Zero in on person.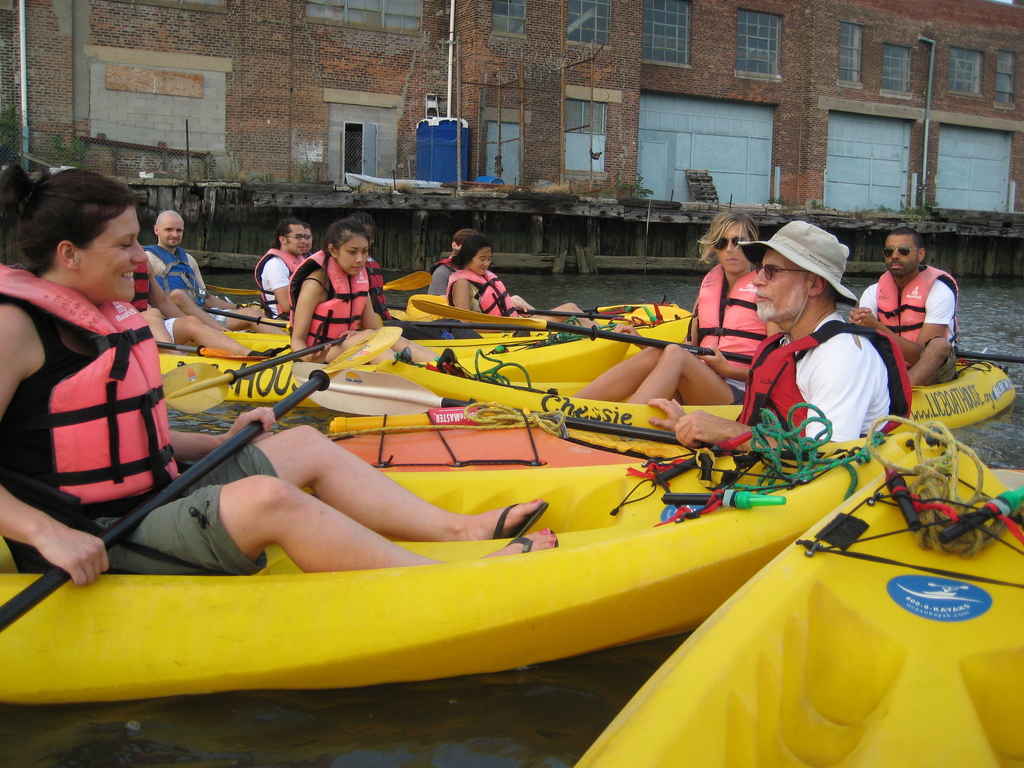
Zeroed in: bbox=(127, 248, 285, 365).
